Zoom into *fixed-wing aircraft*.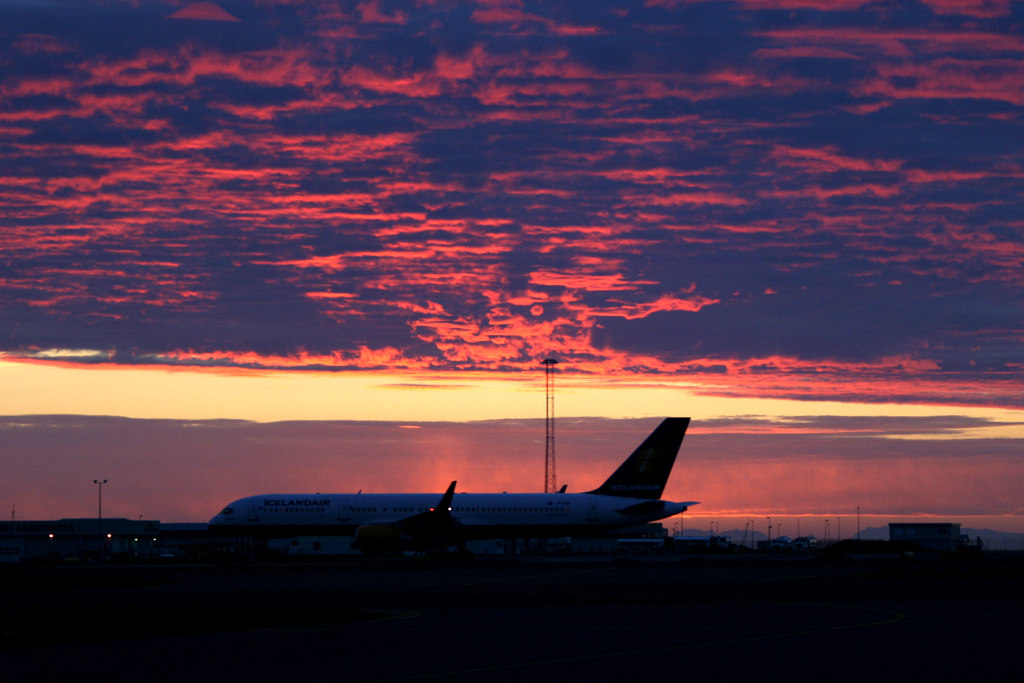
Zoom target: {"left": 211, "top": 409, "right": 698, "bottom": 559}.
